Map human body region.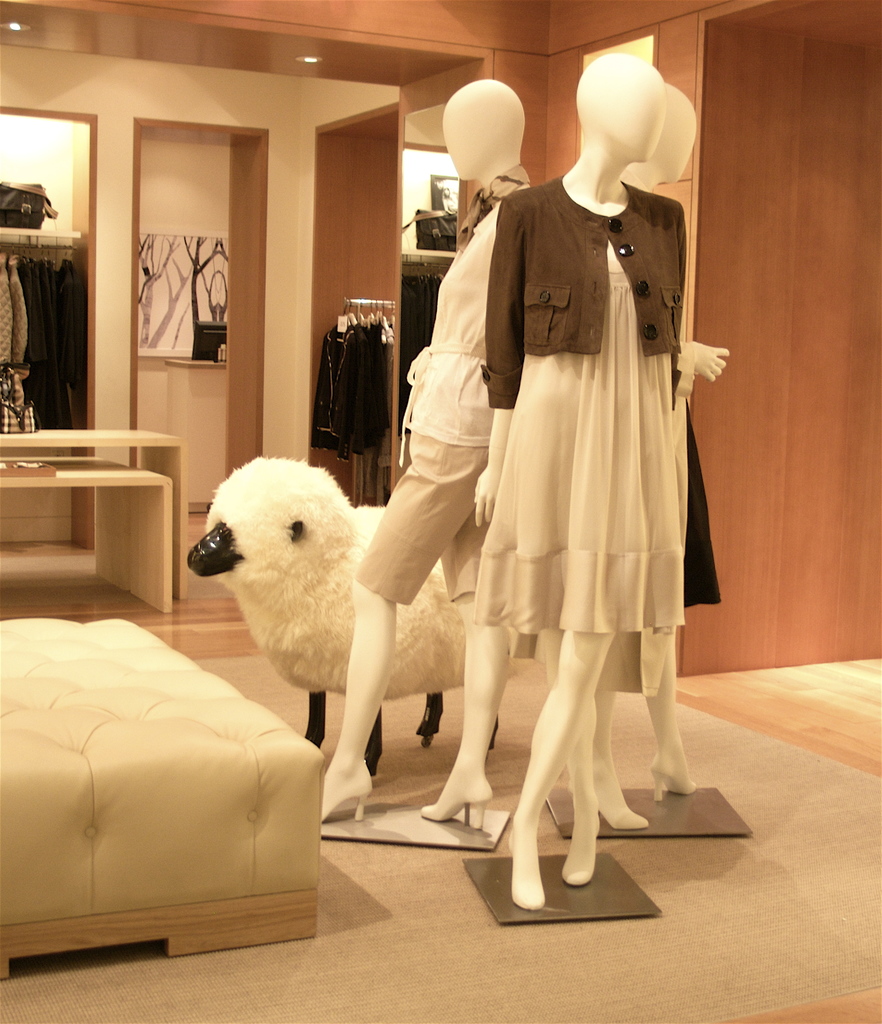
Mapped to select_region(312, 83, 535, 825).
